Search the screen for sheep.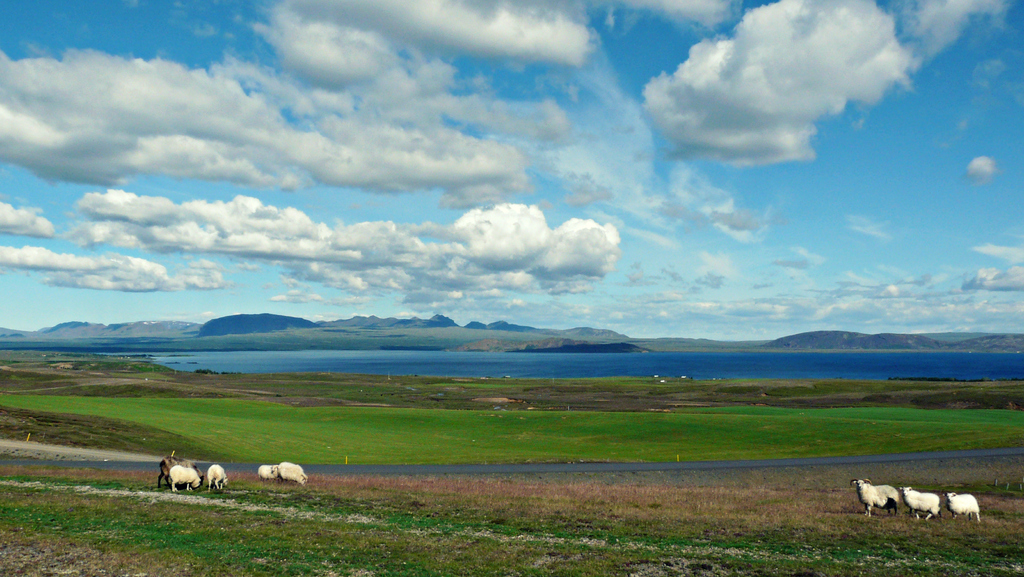
Found at 168, 465, 198, 492.
